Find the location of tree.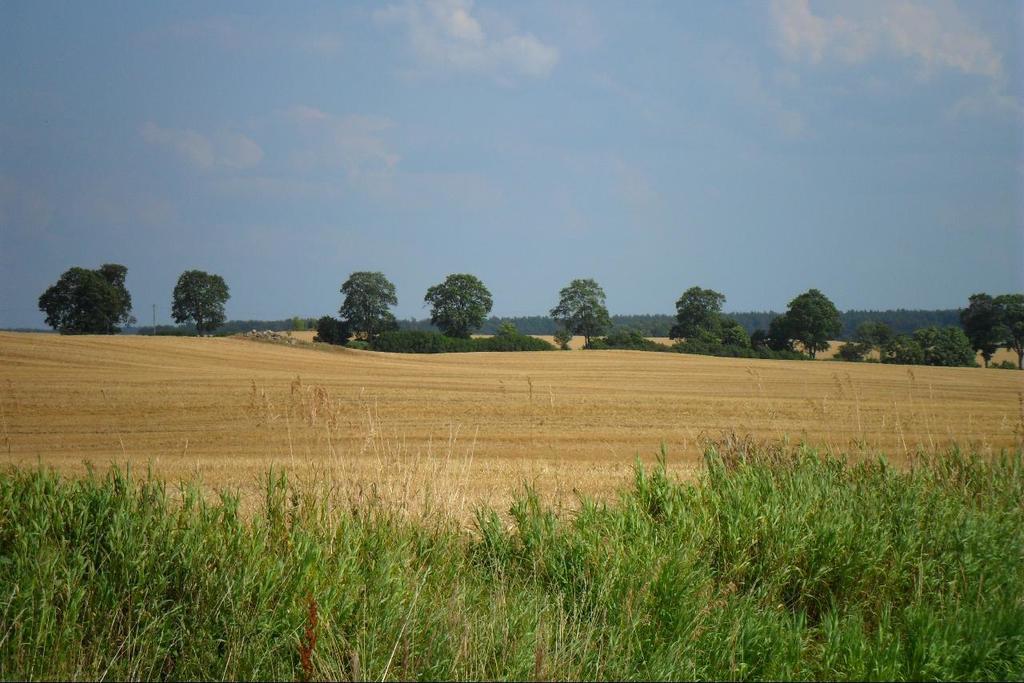
Location: 962 294 1023 362.
